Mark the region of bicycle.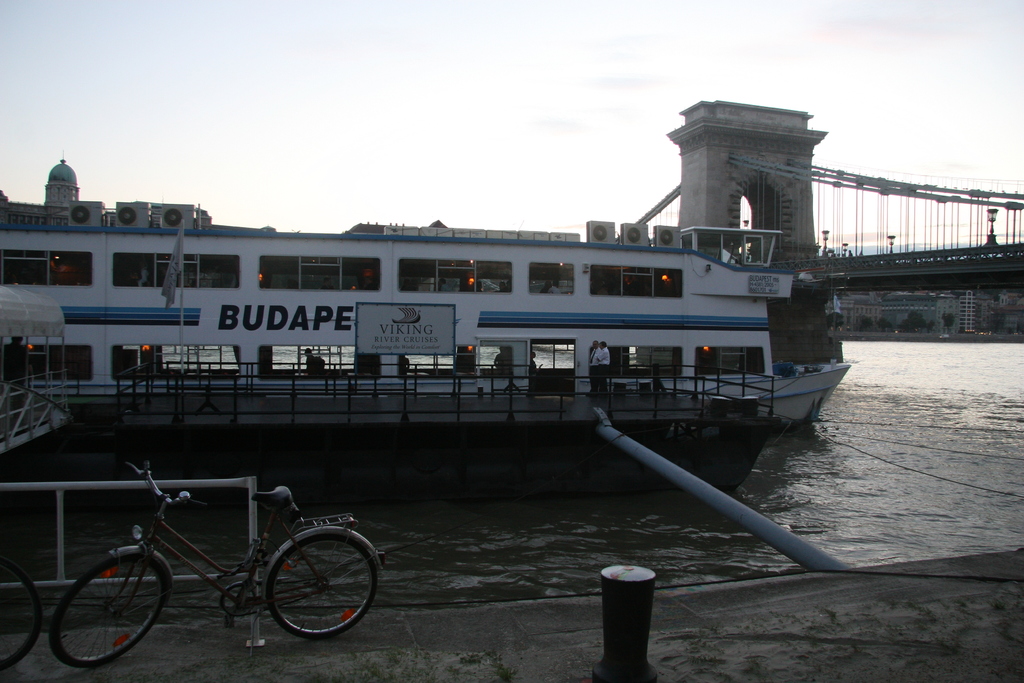
Region: [x1=43, y1=462, x2=381, y2=658].
